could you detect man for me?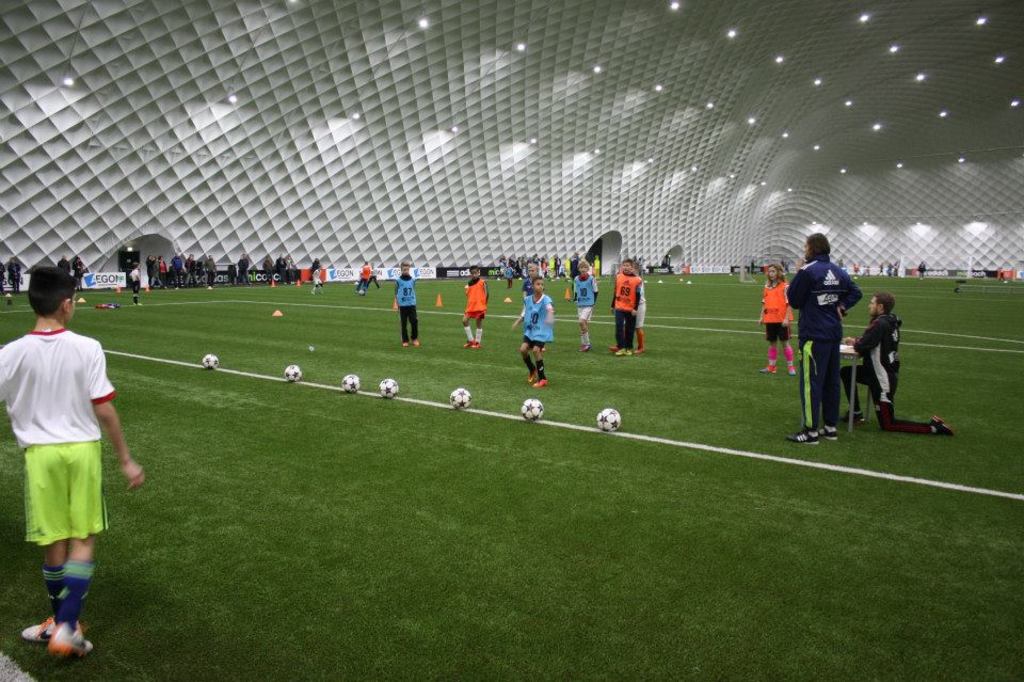
Detection result: (x1=837, y1=292, x2=950, y2=434).
